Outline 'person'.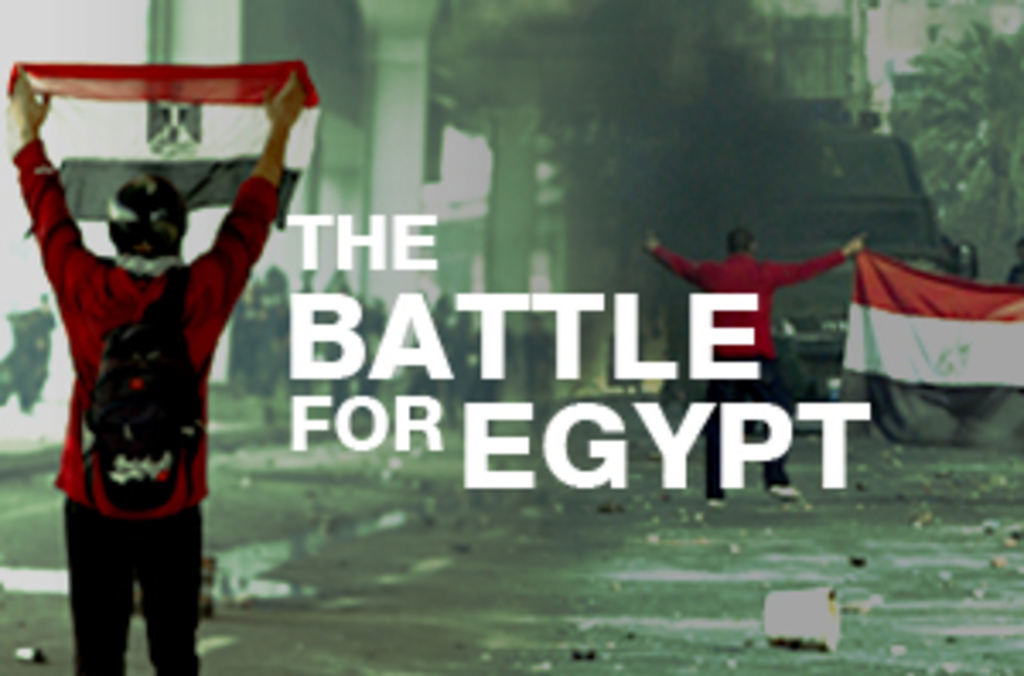
Outline: [642, 219, 870, 512].
